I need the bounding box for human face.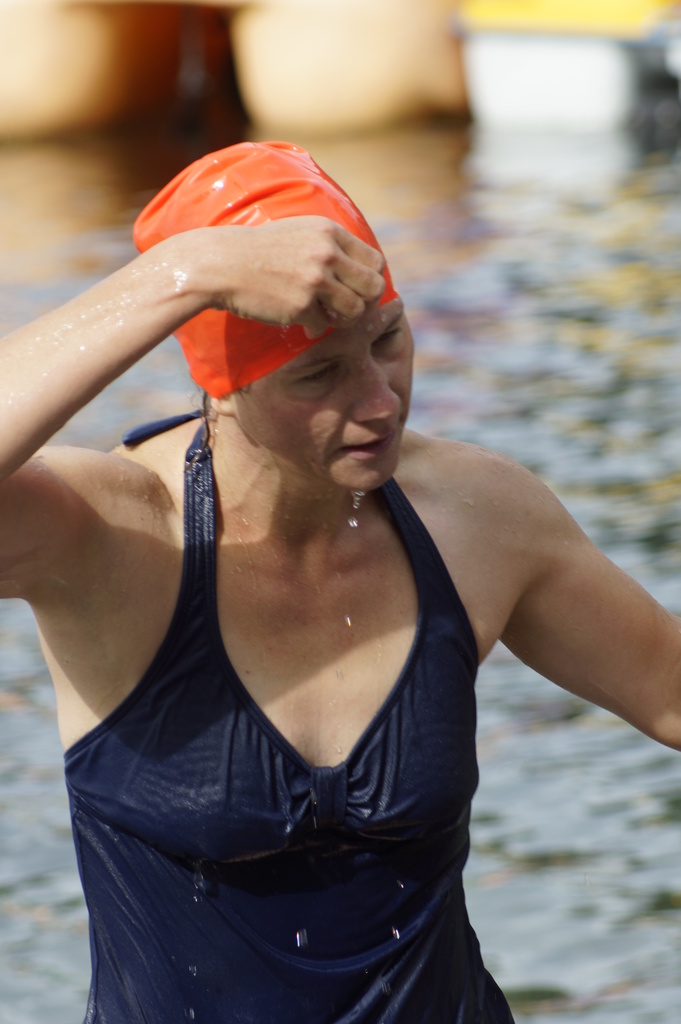
Here it is: bbox=[232, 298, 418, 487].
